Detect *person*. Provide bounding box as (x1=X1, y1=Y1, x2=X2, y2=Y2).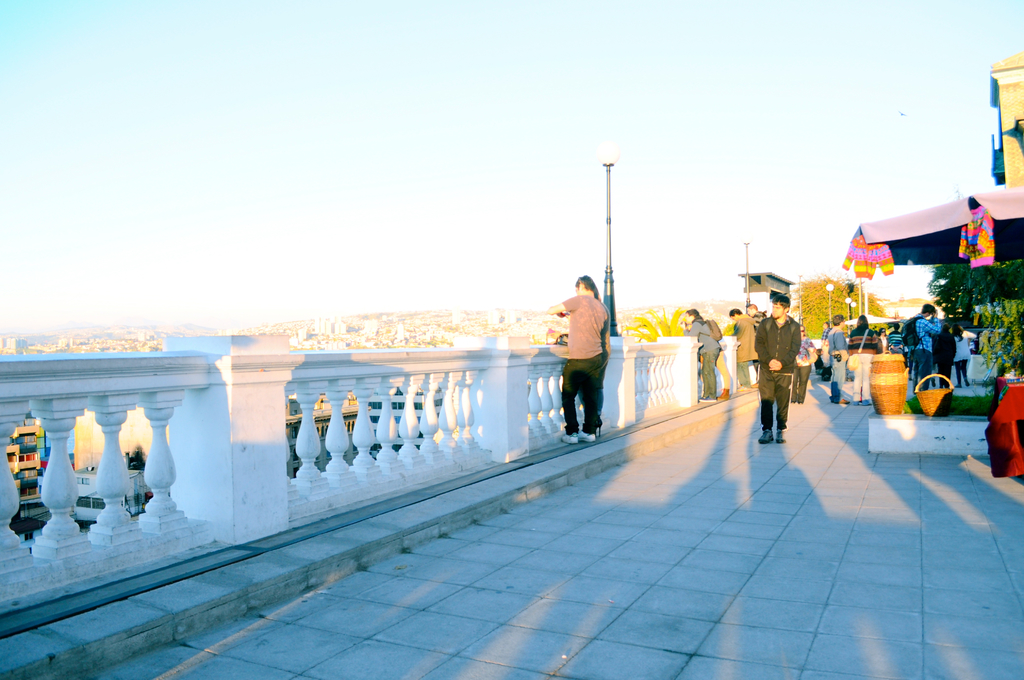
(x1=815, y1=318, x2=828, y2=362).
